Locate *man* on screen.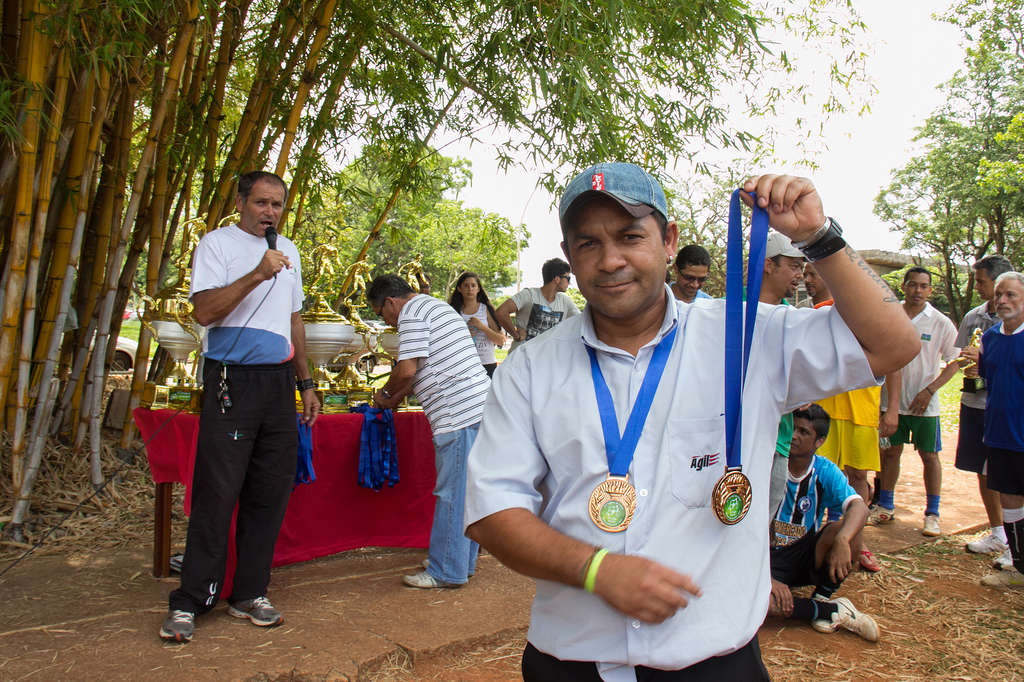
On screen at (364, 273, 492, 591).
